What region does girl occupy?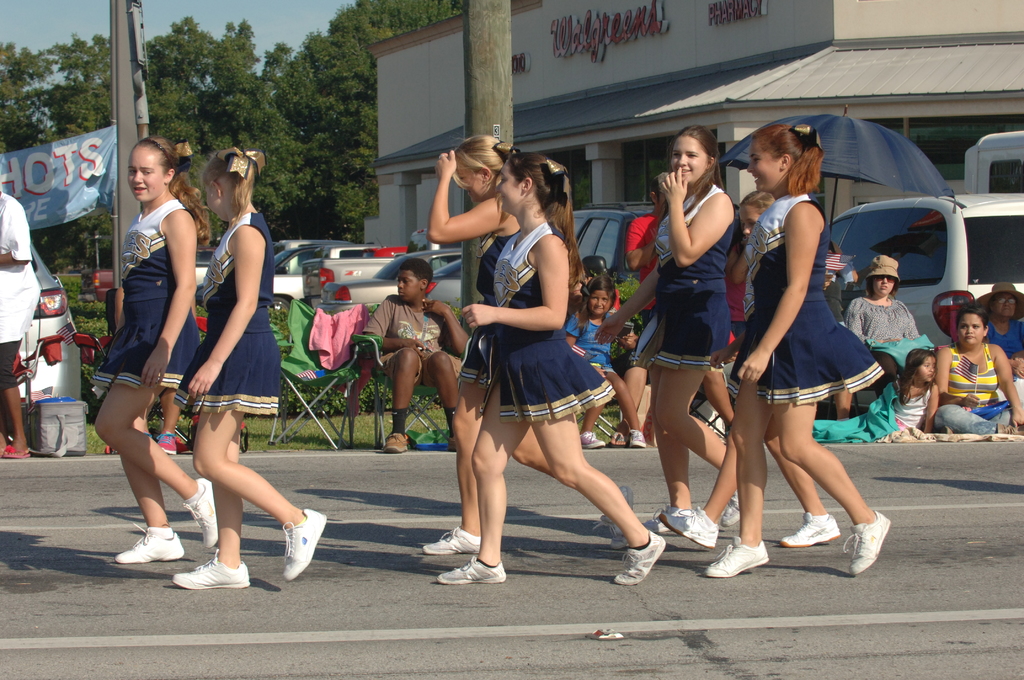
bbox=(655, 114, 896, 574).
